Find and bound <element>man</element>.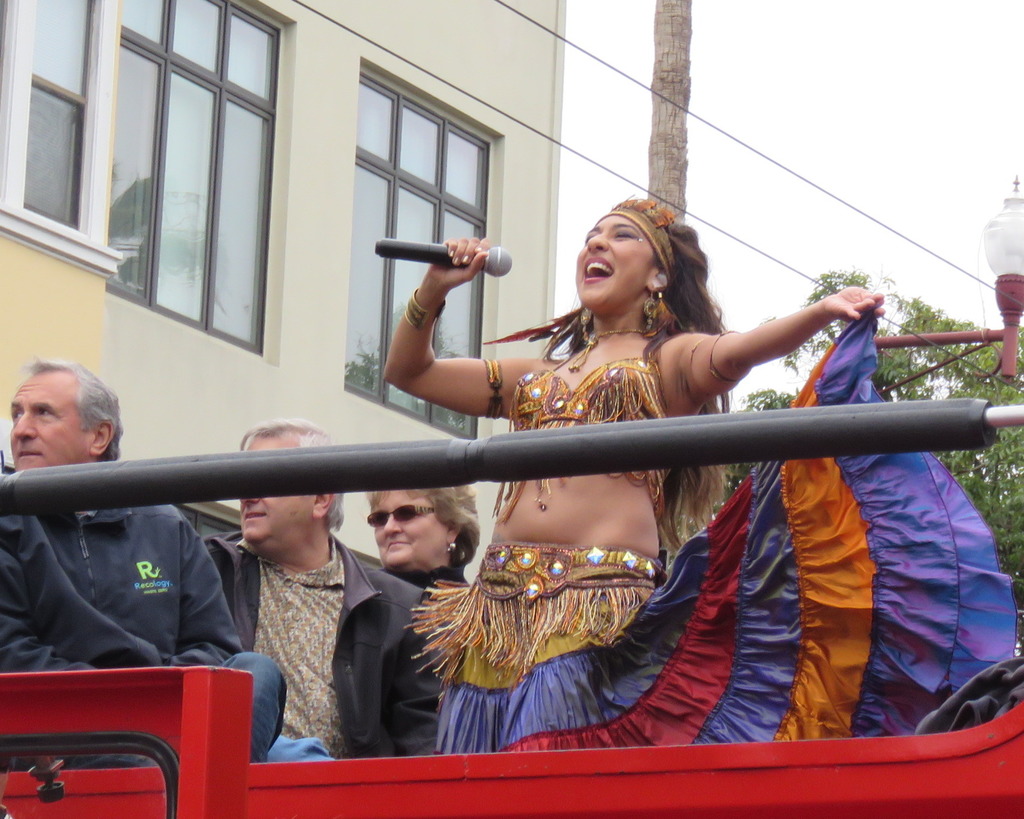
Bound: 7, 381, 307, 733.
